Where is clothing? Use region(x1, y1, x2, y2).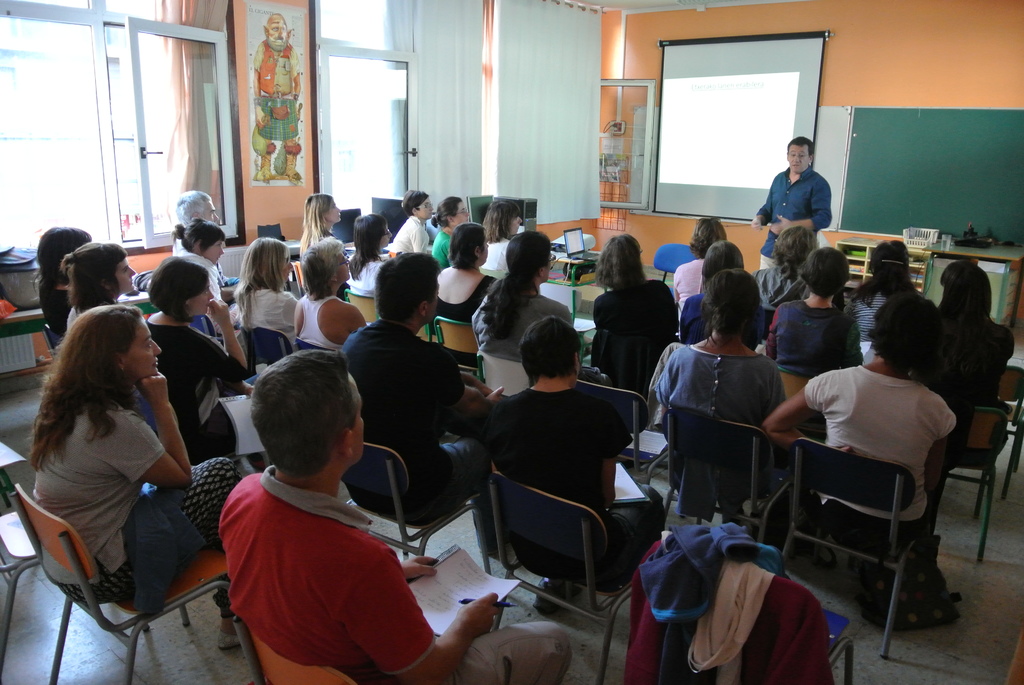
region(845, 272, 906, 357).
